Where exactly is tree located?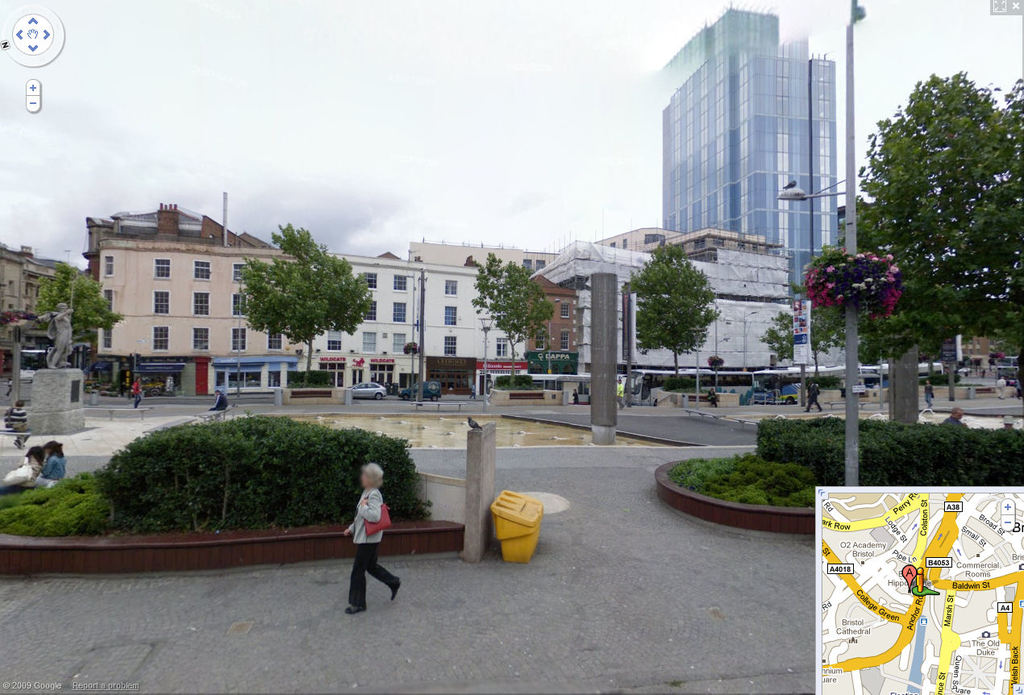
Its bounding box is (x1=472, y1=252, x2=556, y2=387).
